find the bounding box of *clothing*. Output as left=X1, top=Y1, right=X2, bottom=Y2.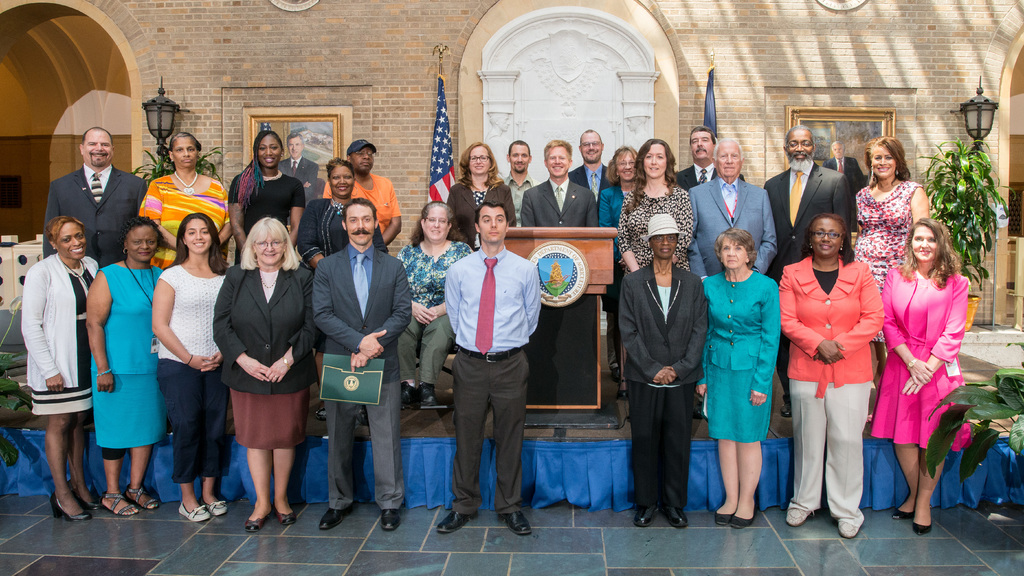
left=596, top=181, right=627, bottom=314.
